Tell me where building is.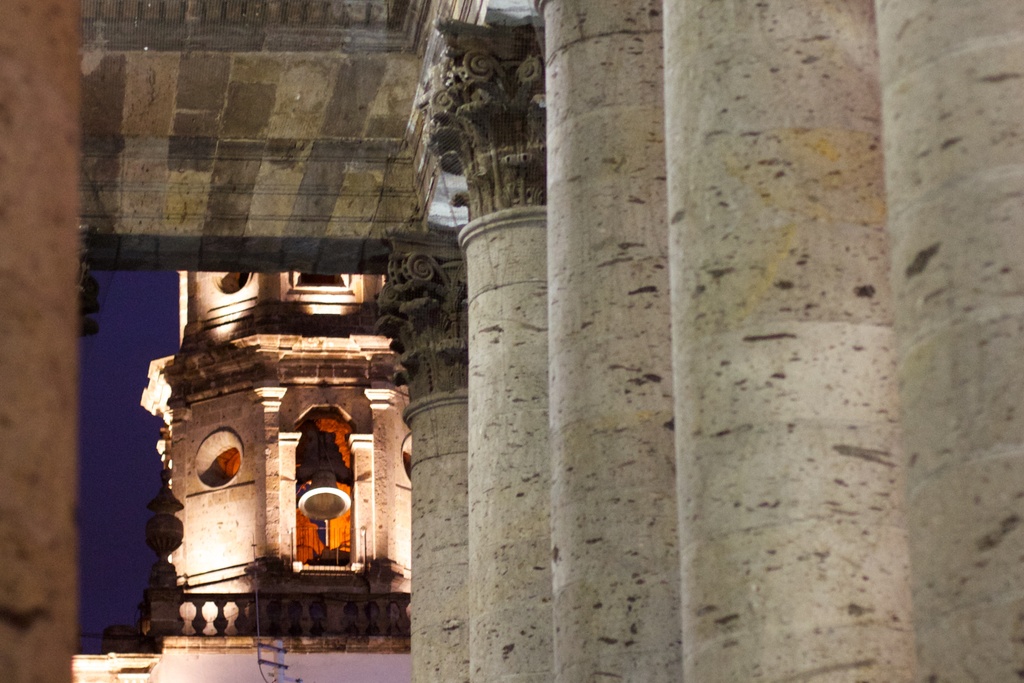
building is at x1=0, y1=0, x2=1023, y2=682.
